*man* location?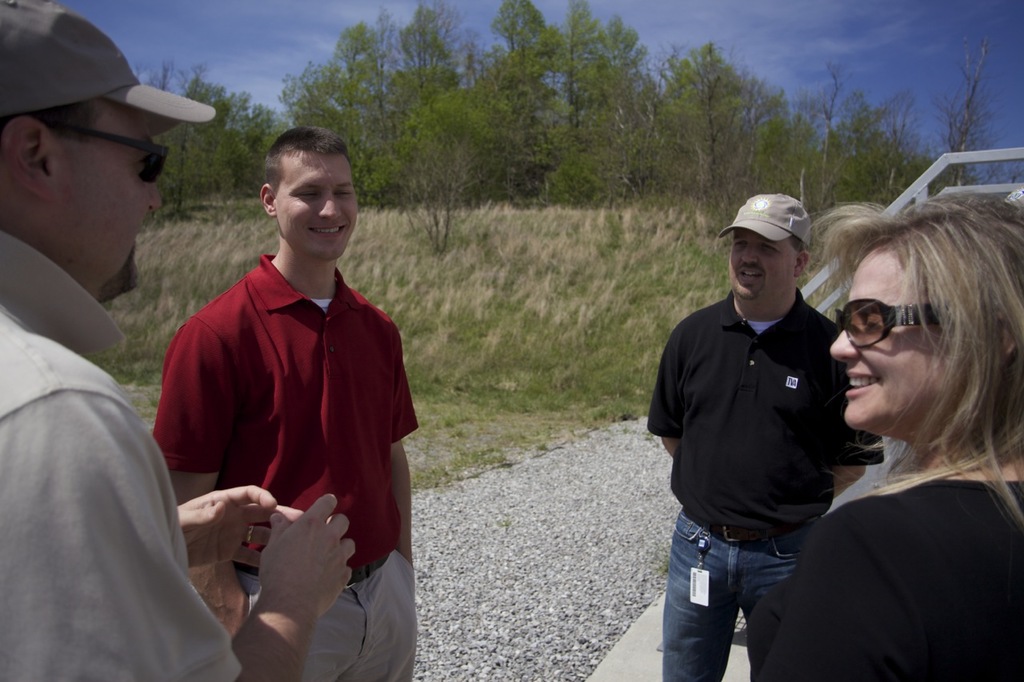
646,188,886,681
